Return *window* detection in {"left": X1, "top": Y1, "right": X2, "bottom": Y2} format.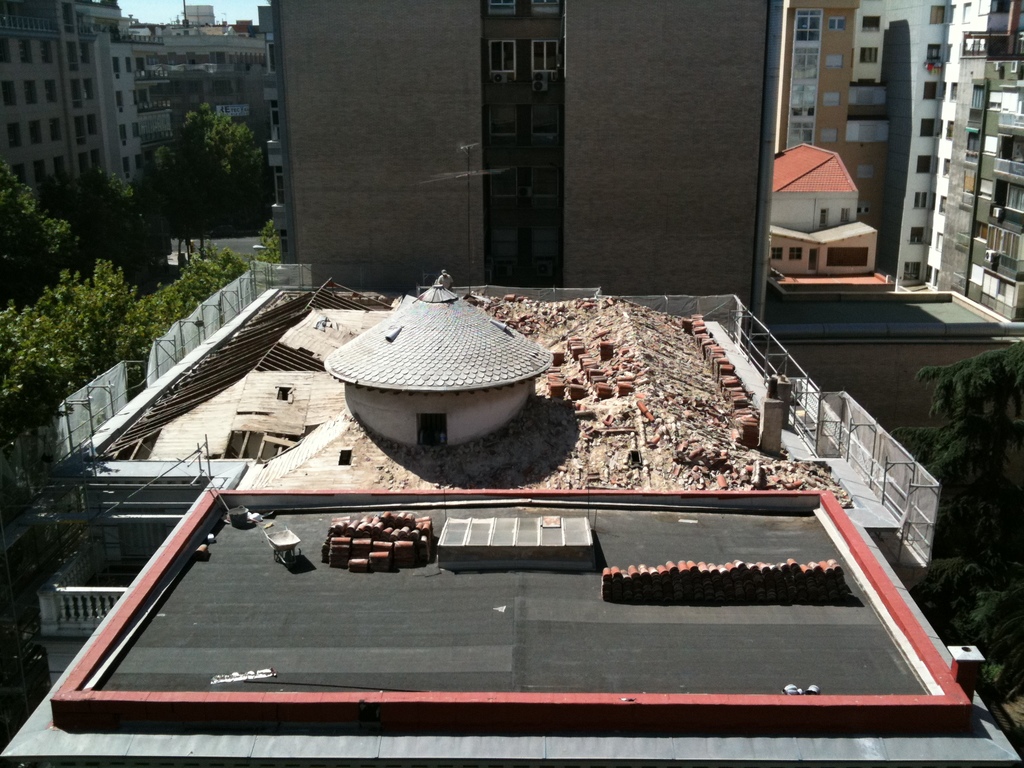
{"left": 932, "top": 6, "right": 944, "bottom": 22}.
